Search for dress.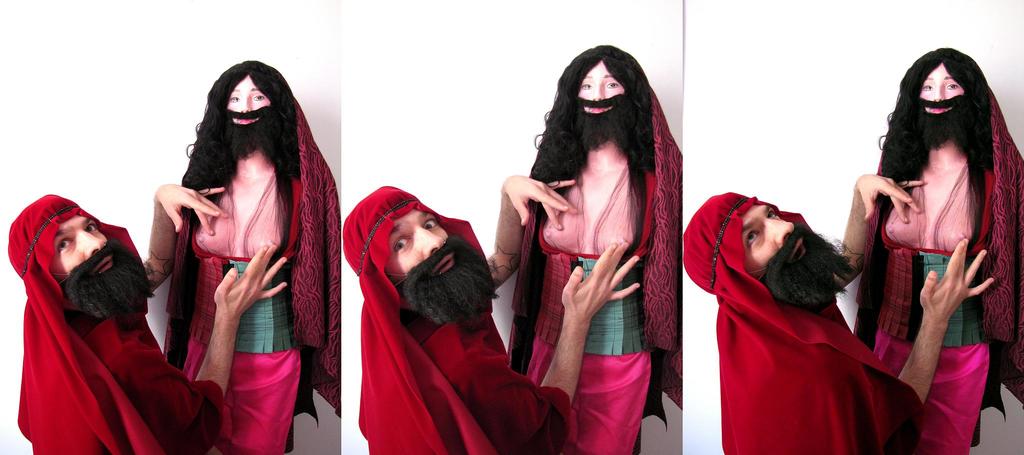
Found at rect(523, 164, 652, 453).
